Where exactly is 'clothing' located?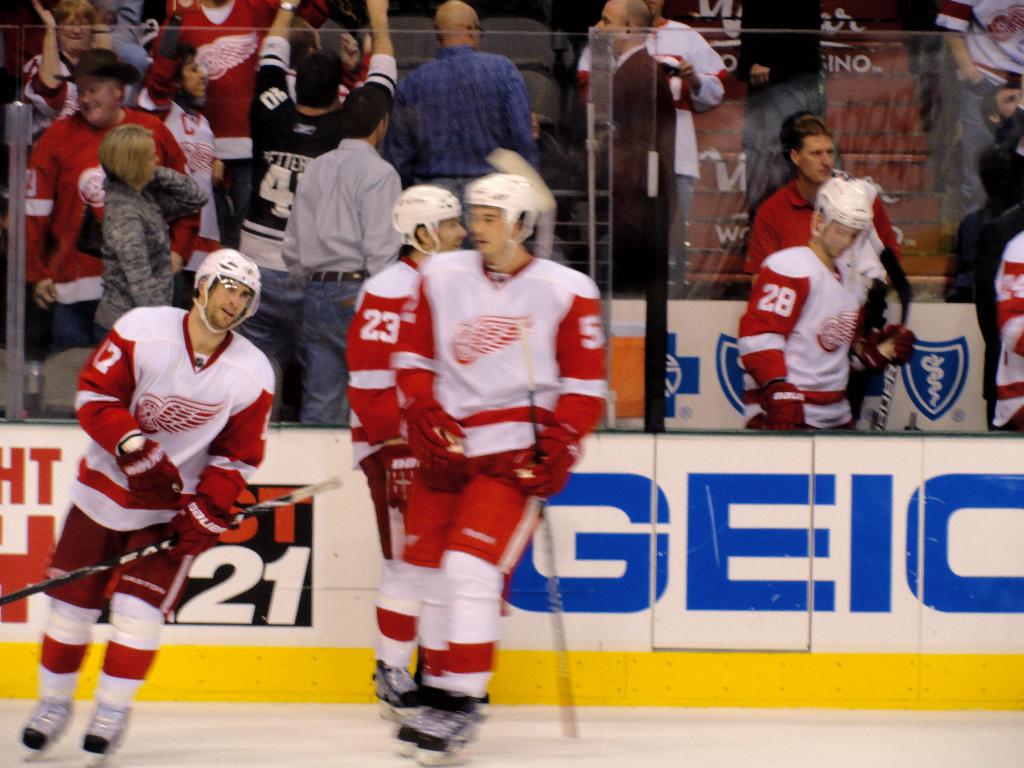
Its bounding box is 989, 223, 1023, 435.
